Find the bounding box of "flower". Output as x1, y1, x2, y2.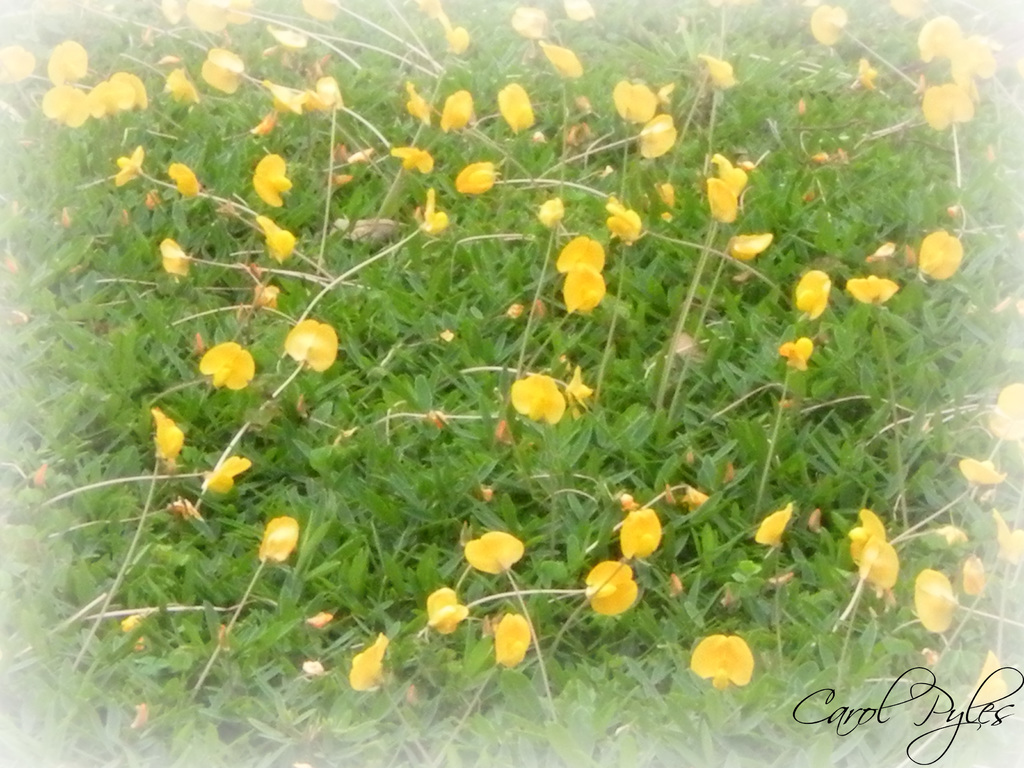
412, 188, 452, 233.
